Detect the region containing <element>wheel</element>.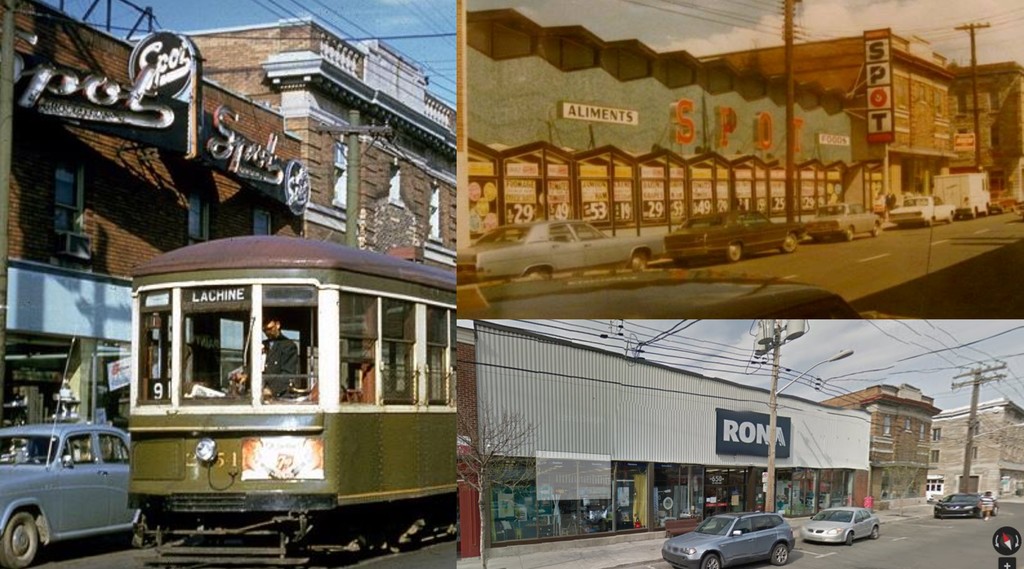
<box>727,243,745,262</box>.
